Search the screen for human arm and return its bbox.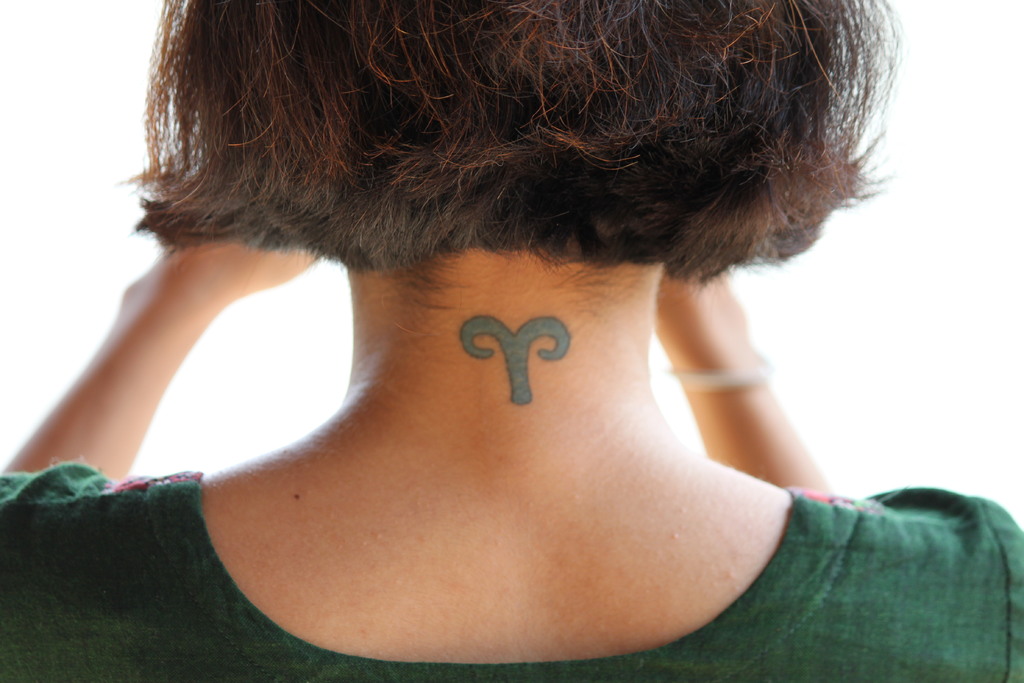
Found: pyautogui.locateOnScreen(650, 270, 833, 492).
